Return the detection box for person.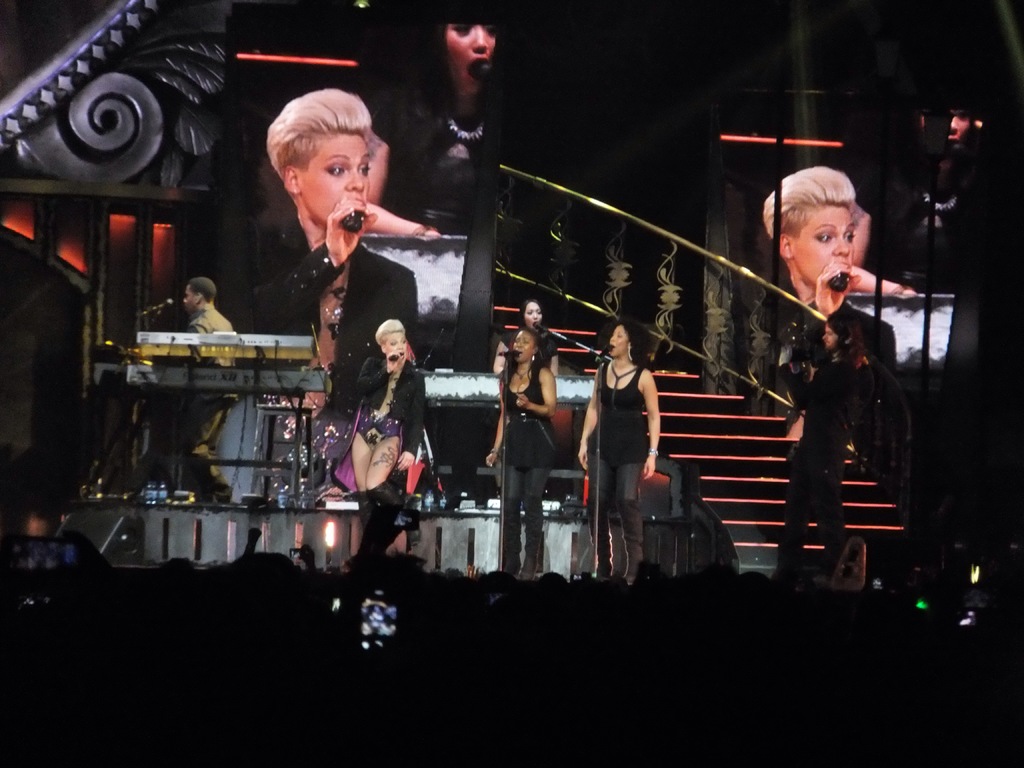
(184, 276, 242, 477).
